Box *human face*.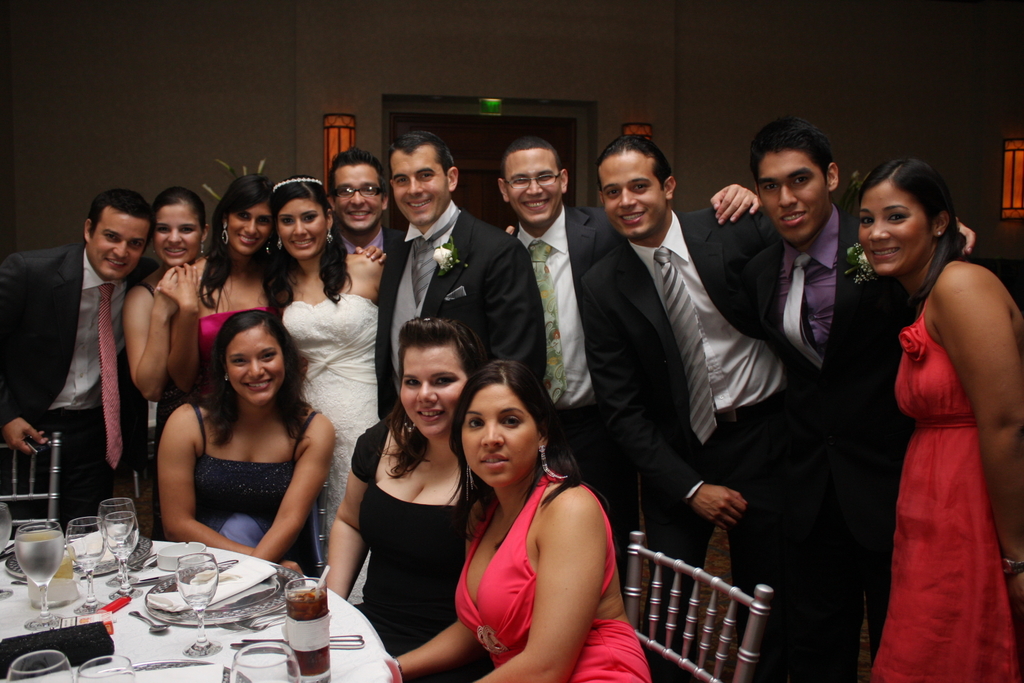
bbox=(89, 205, 152, 279).
